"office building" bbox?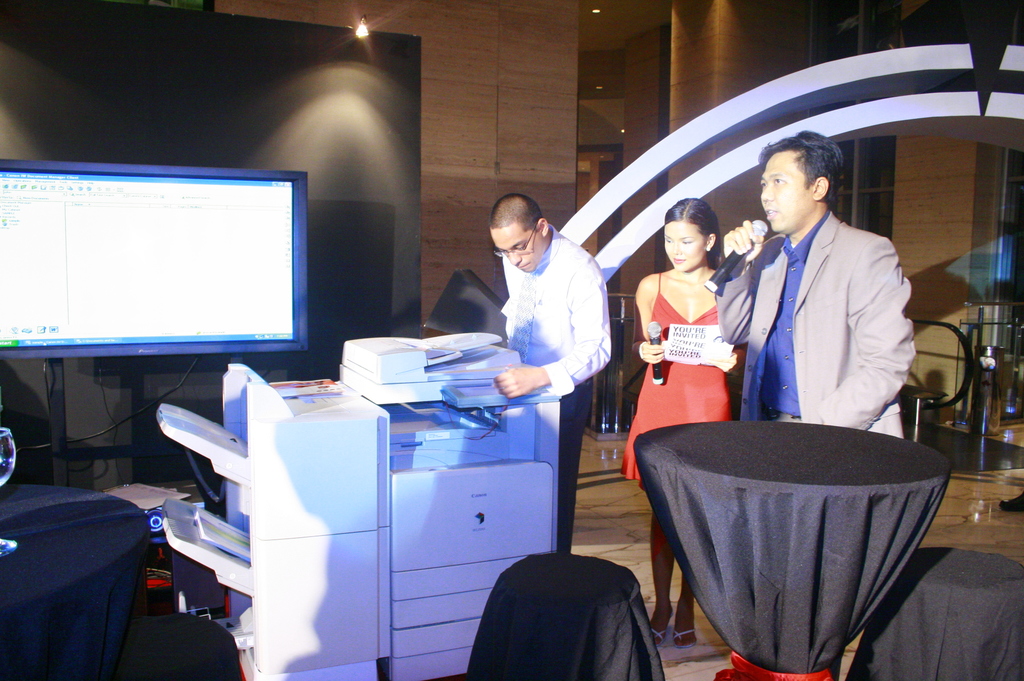
<bbox>0, 17, 842, 678</bbox>
